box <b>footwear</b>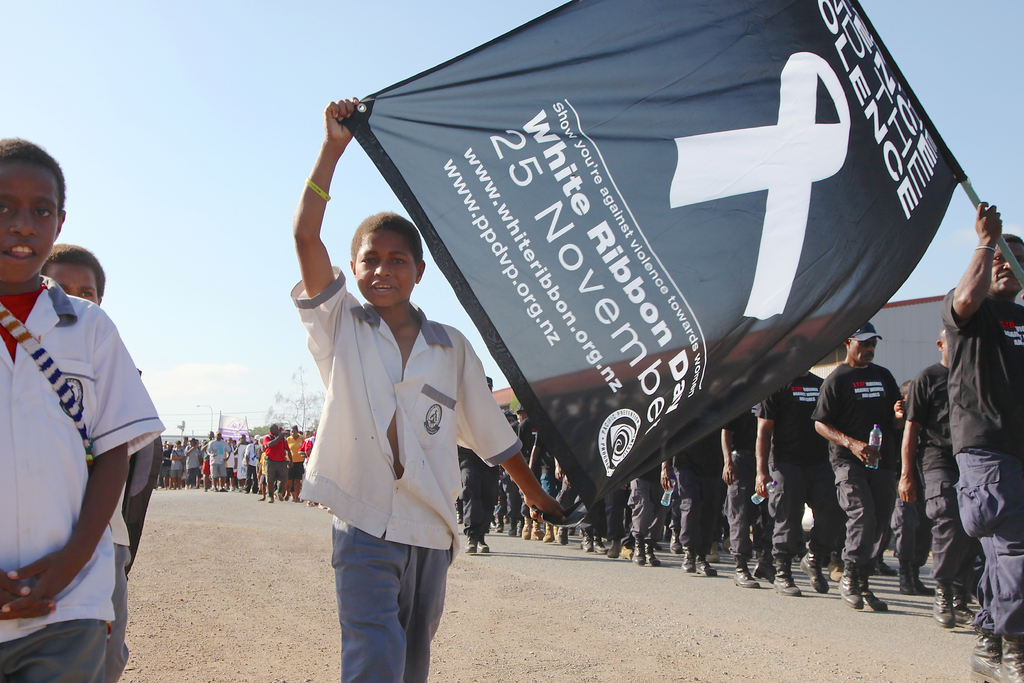
213 484 218 491
